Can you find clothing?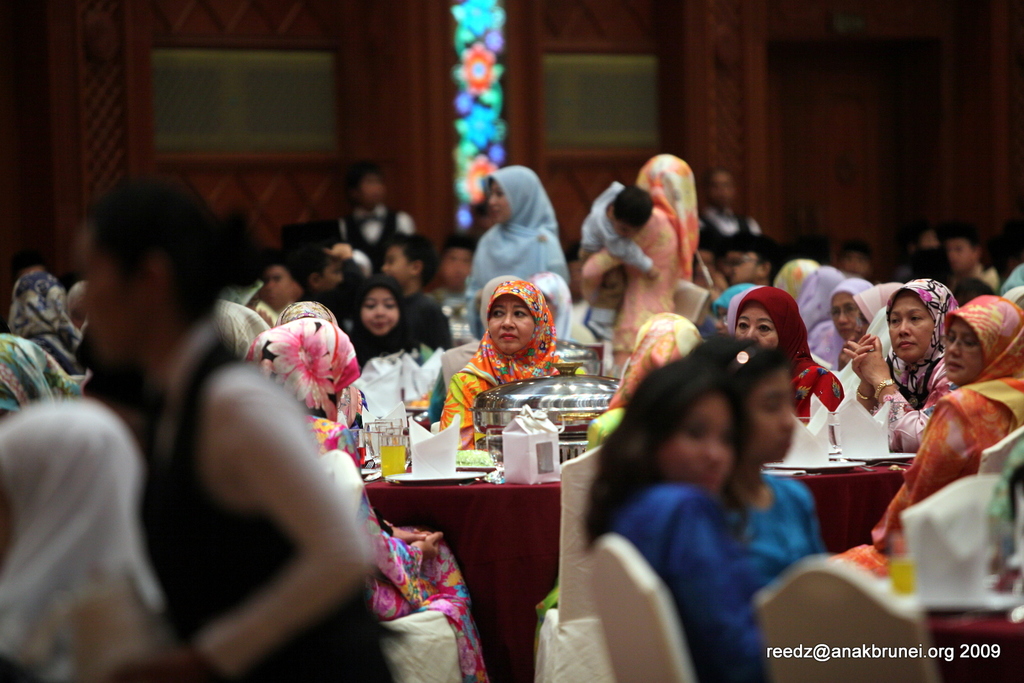
Yes, bounding box: crop(600, 204, 675, 335).
